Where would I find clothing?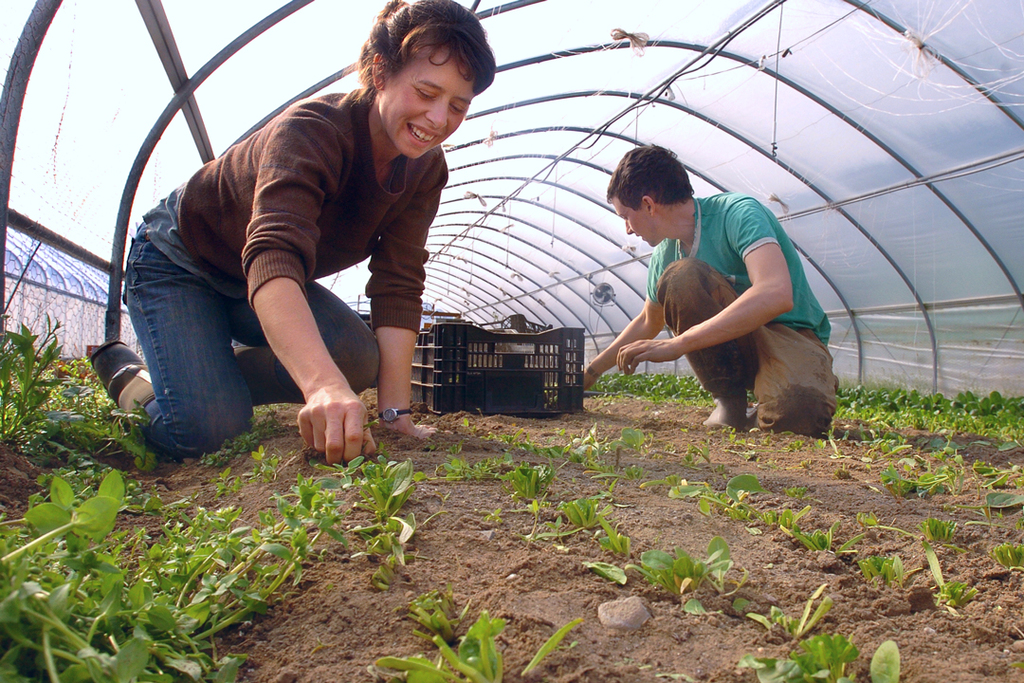
At (x1=113, y1=69, x2=449, y2=431).
